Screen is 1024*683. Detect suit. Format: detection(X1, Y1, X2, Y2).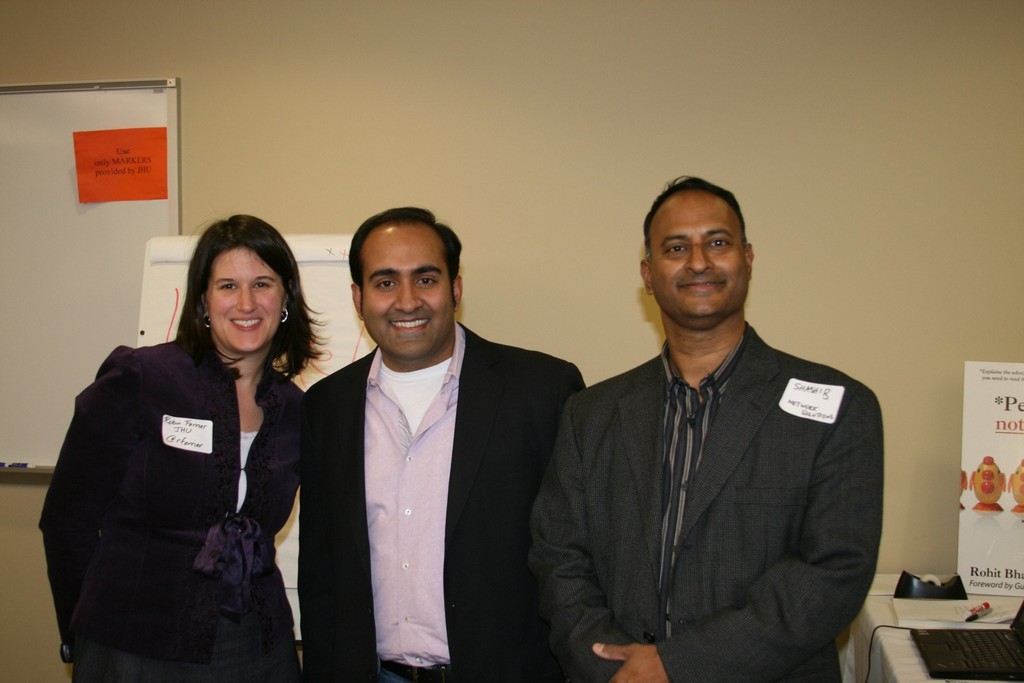
detection(529, 323, 885, 682).
